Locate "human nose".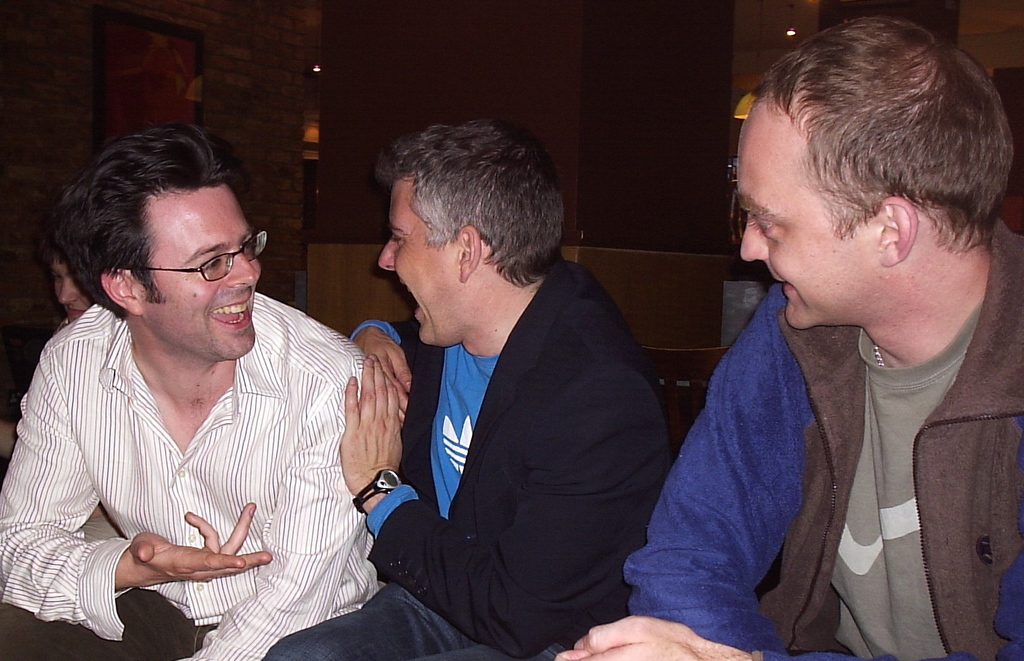
Bounding box: 376, 237, 394, 268.
